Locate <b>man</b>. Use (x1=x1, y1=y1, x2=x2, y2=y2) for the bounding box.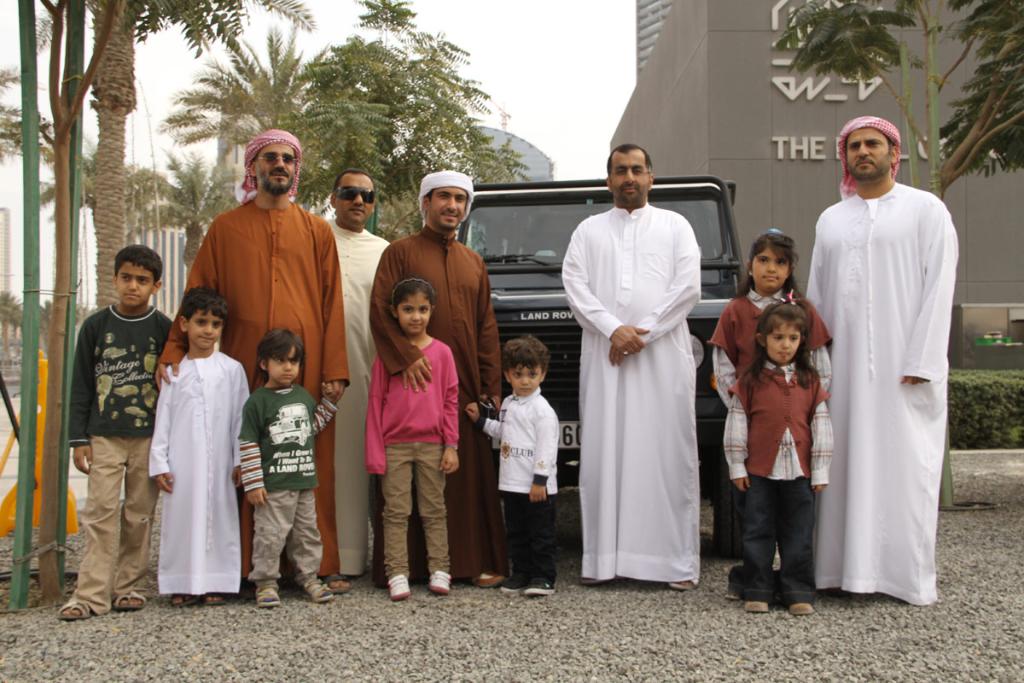
(x1=804, y1=117, x2=963, y2=608).
